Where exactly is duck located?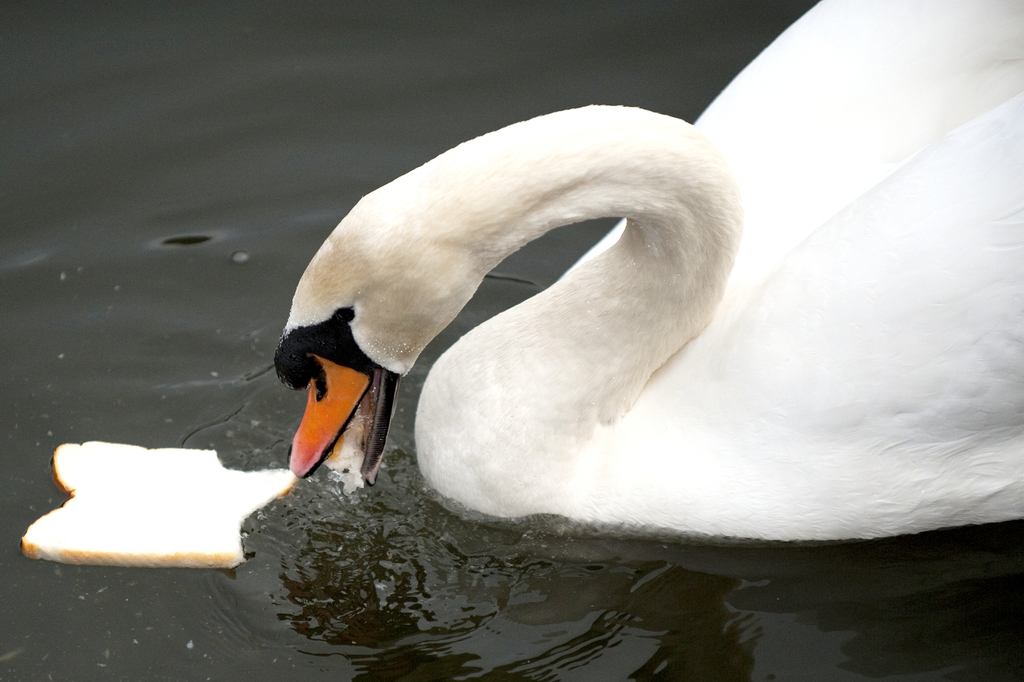
Its bounding box is (x1=219, y1=97, x2=1012, y2=566).
